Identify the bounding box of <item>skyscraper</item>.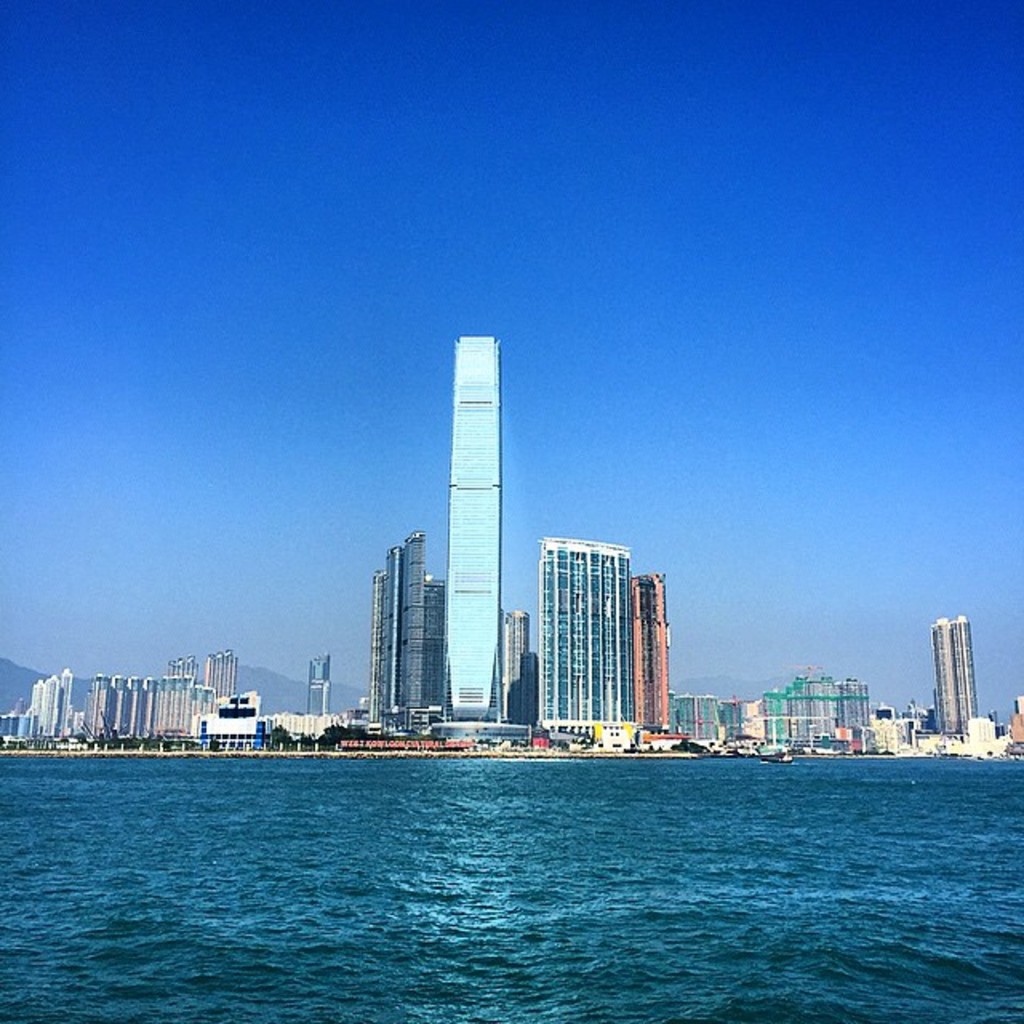
region(307, 653, 330, 715).
